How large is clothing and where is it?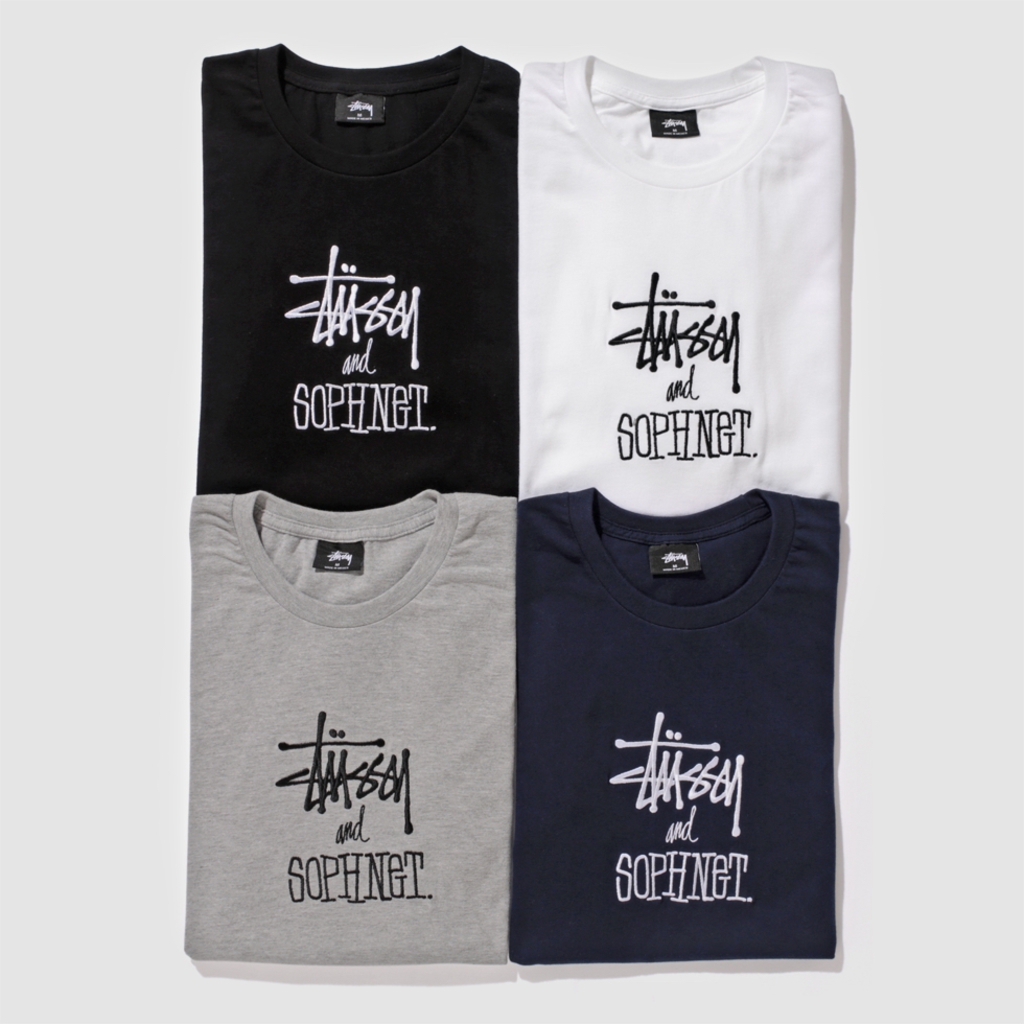
Bounding box: [x1=520, y1=50, x2=861, y2=521].
